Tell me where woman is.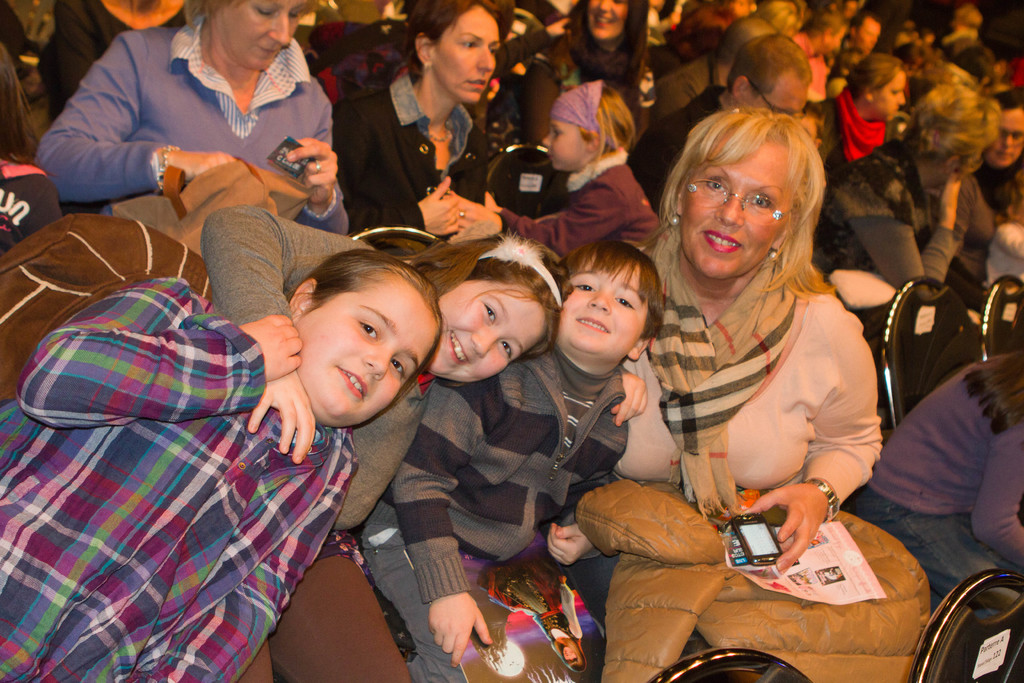
woman is at 615/106/884/584.
